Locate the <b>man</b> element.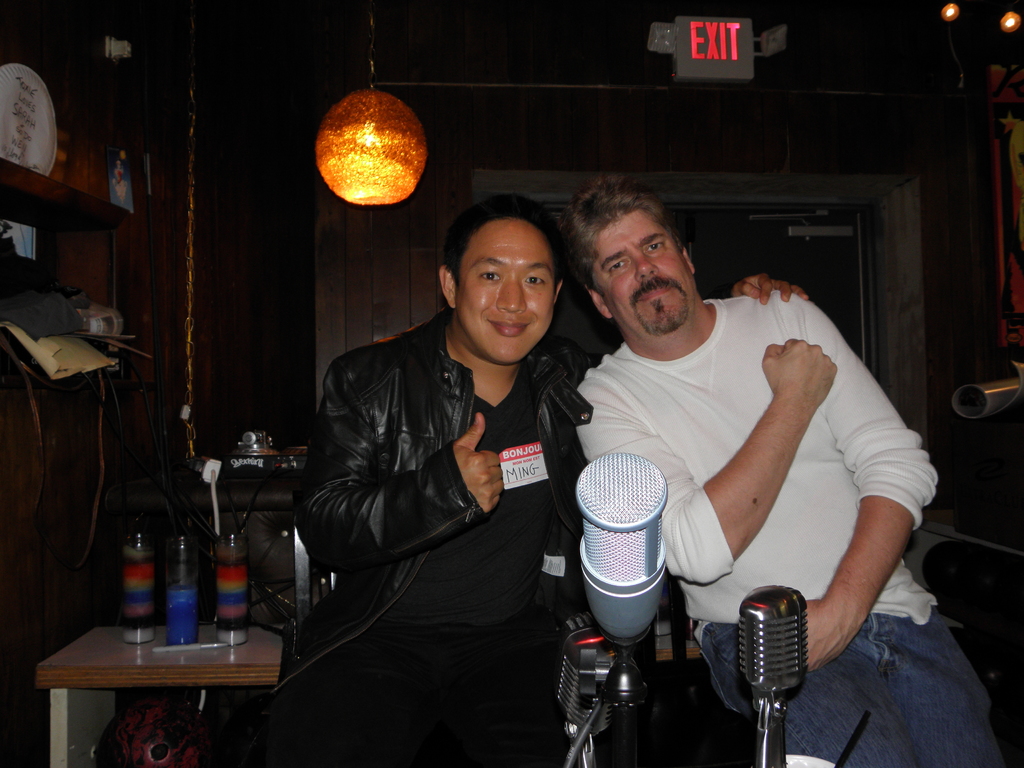
Element bbox: pyautogui.locateOnScreen(234, 199, 813, 767).
